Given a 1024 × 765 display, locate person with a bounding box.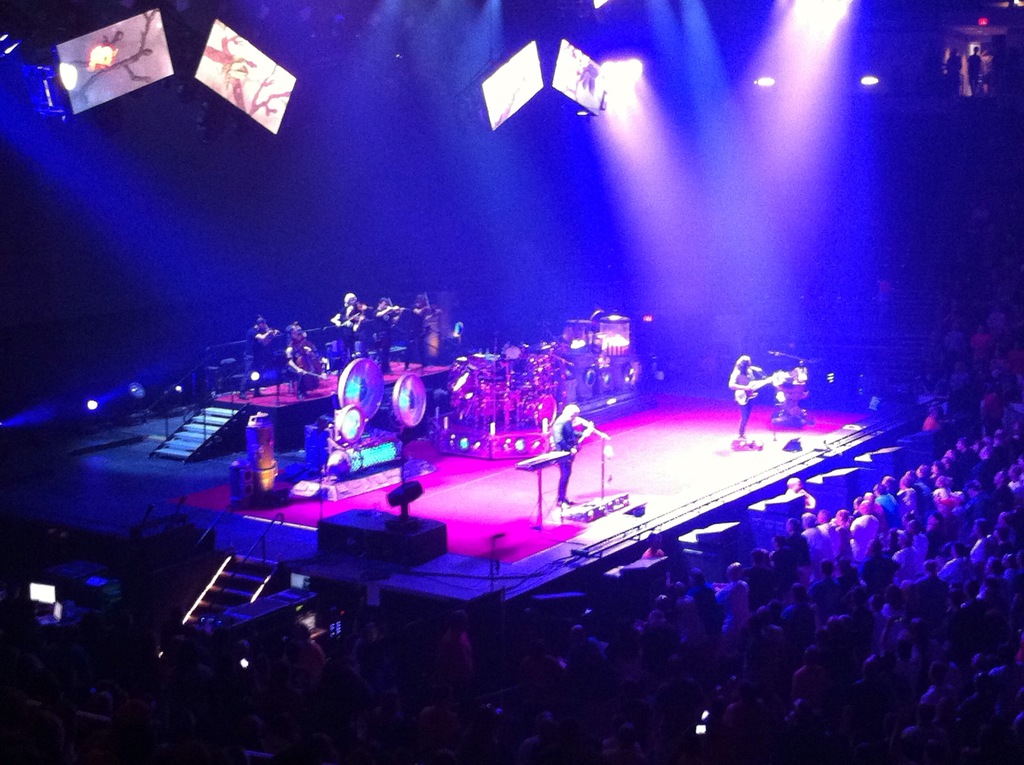
Located: pyautogui.locateOnScreen(728, 355, 767, 443).
